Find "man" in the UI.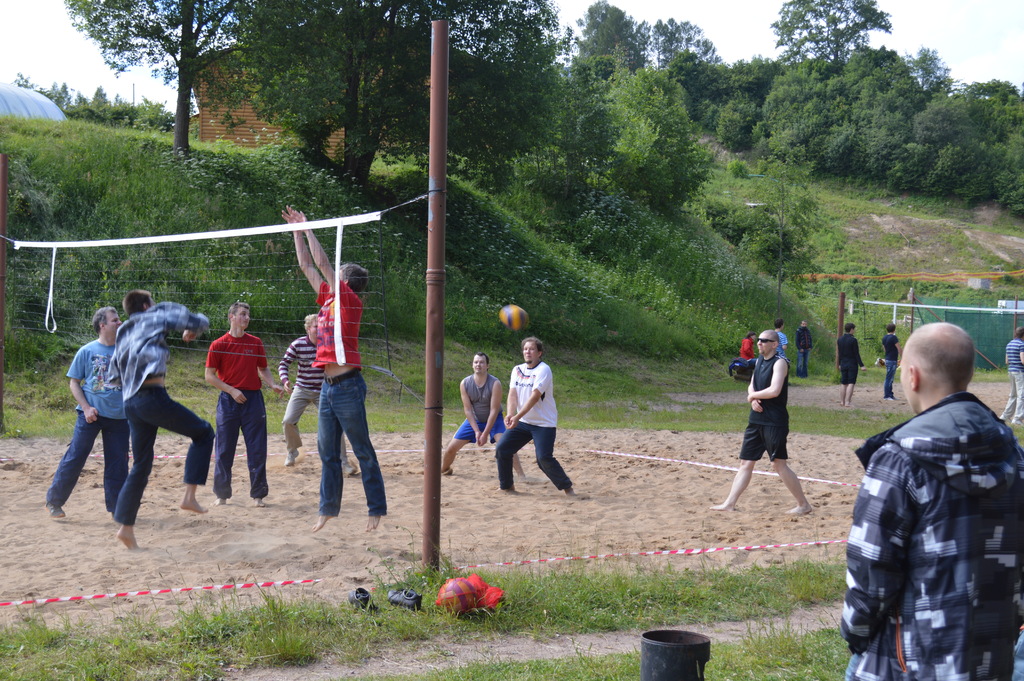
UI element at crop(998, 327, 1022, 426).
